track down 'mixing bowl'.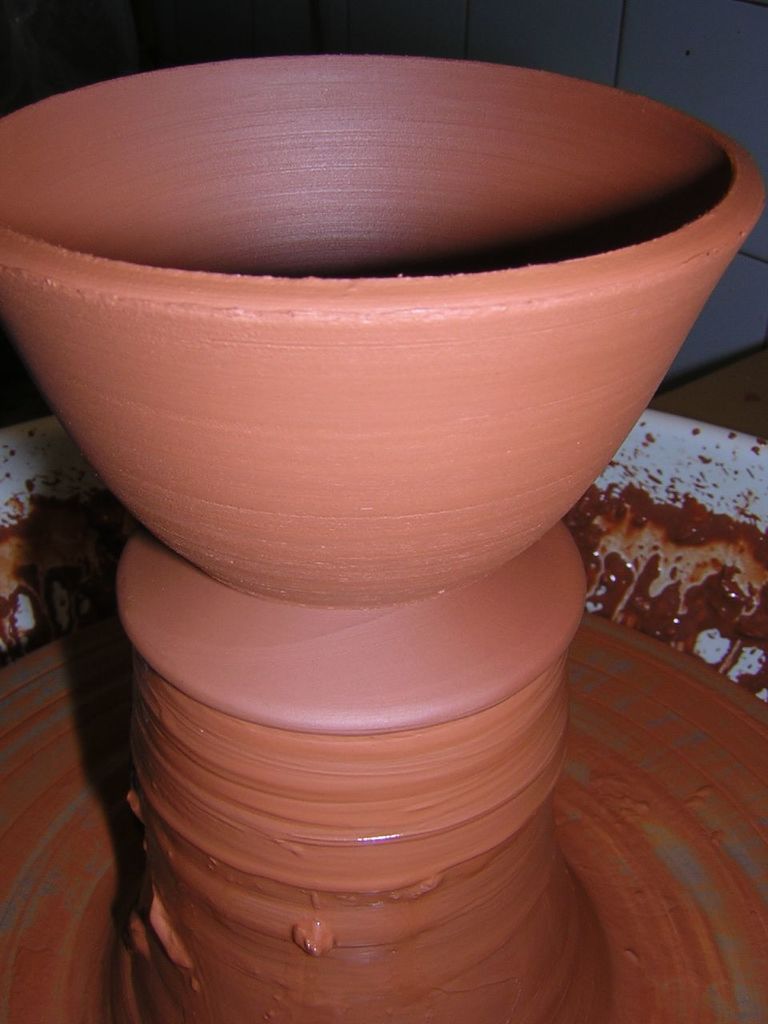
Tracked to region(48, 94, 698, 601).
